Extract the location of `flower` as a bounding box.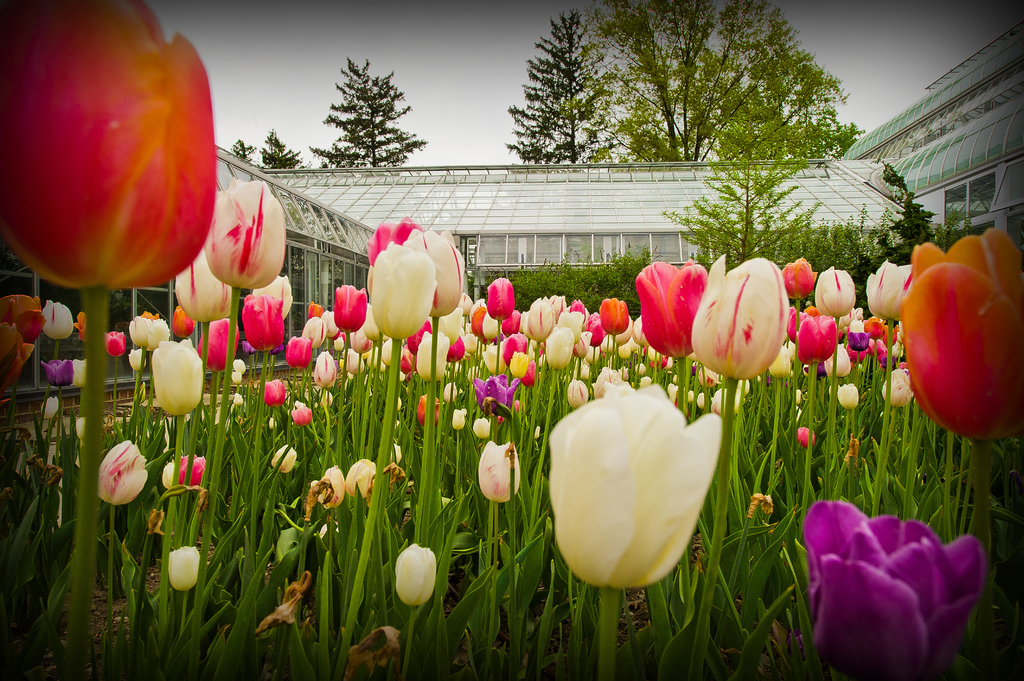
[170, 302, 194, 335].
